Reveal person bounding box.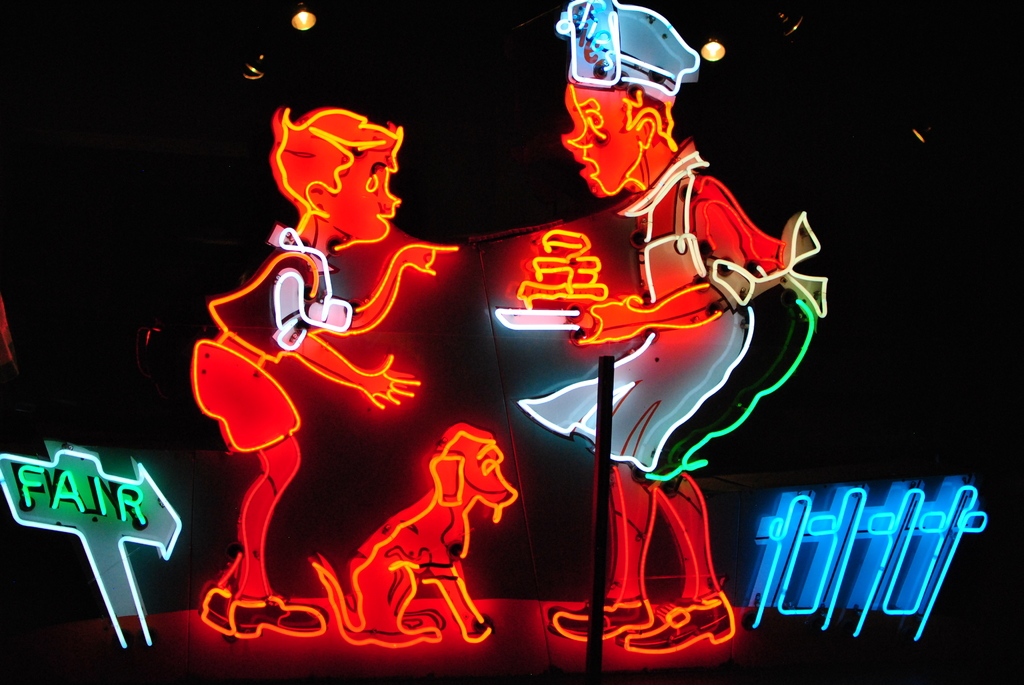
Revealed: <bbox>196, 122, 504, 652</bbox>.
